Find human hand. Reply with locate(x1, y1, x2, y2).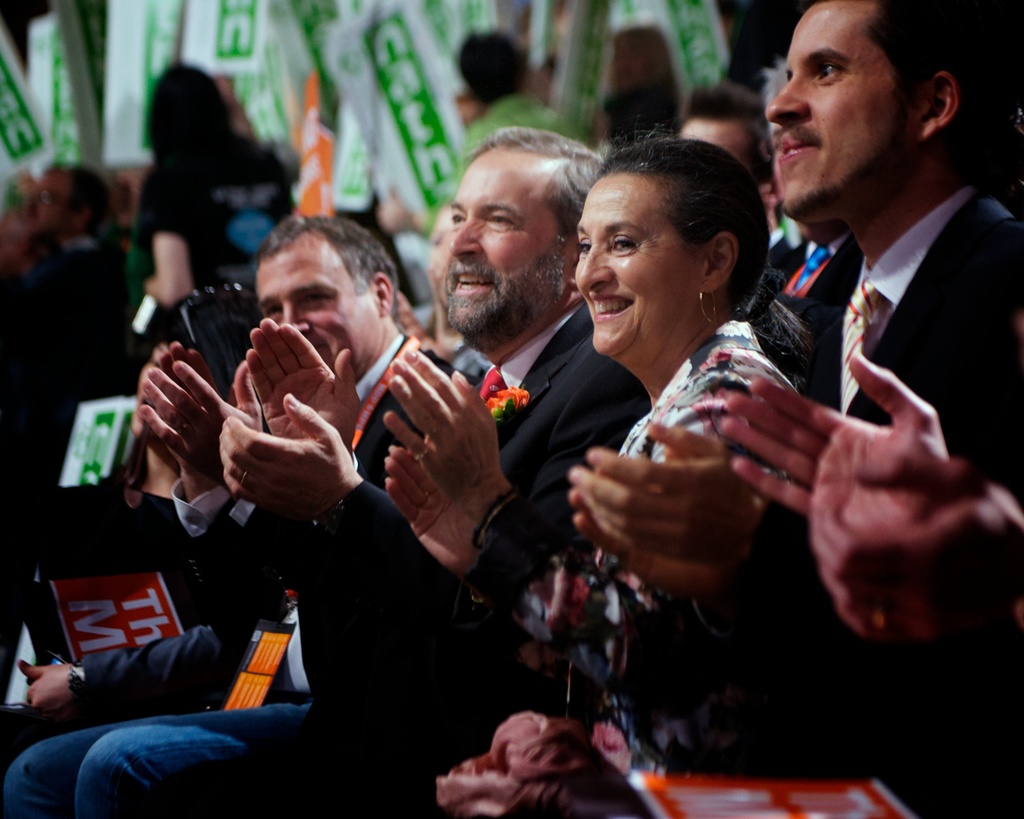
locate(717, 348, 948, 520).
